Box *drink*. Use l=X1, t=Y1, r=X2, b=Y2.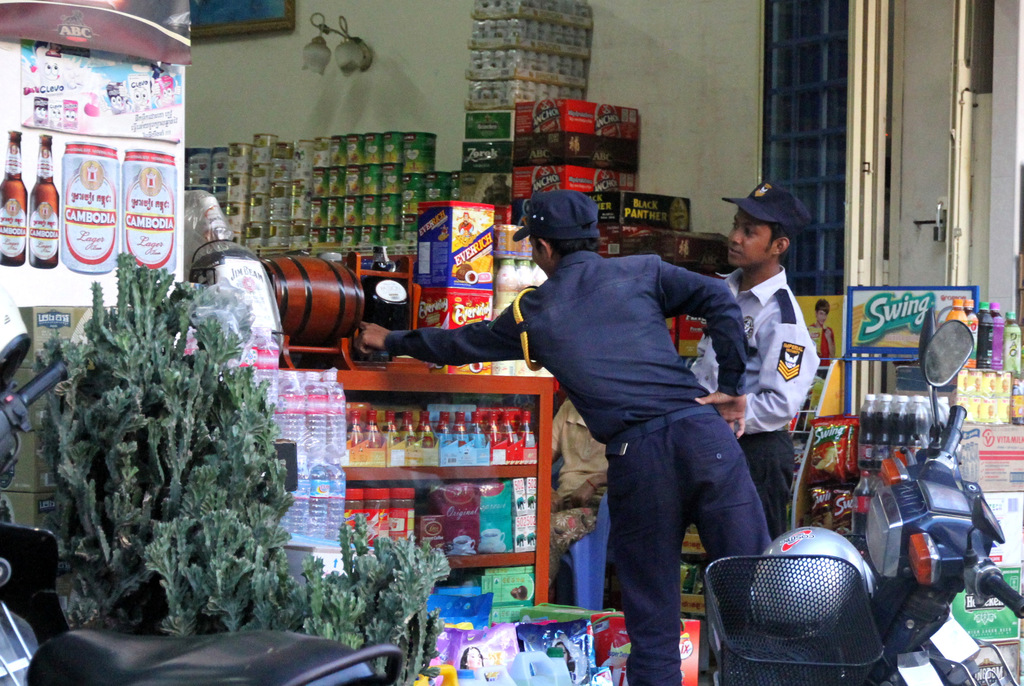
l=852, t=467, r=871, b=532.
